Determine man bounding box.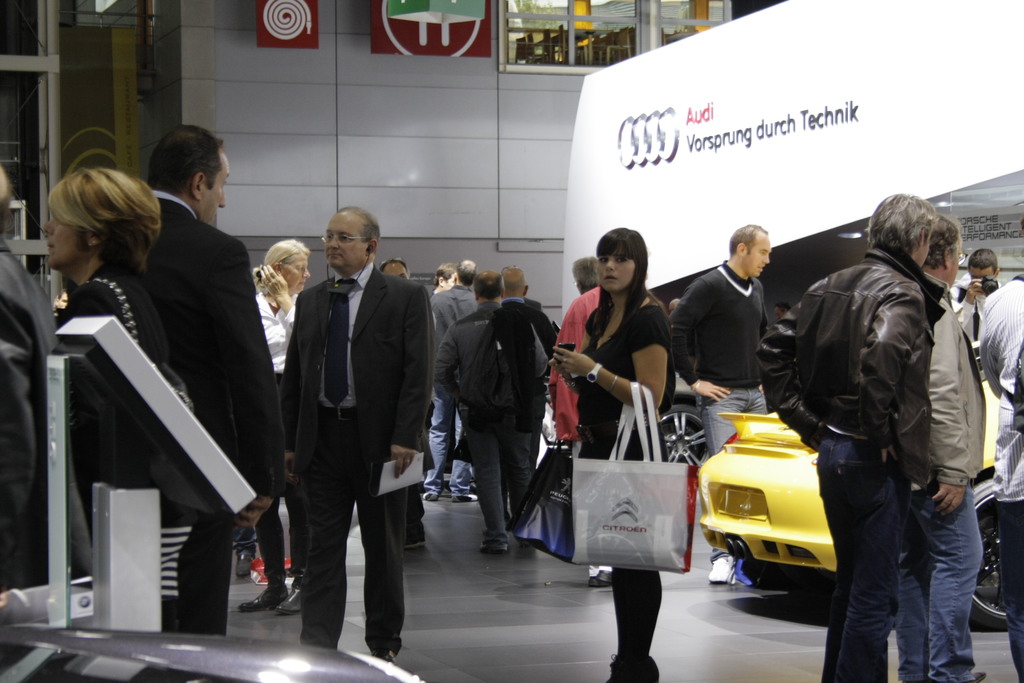
Determined: Rect(948, 249, 1000, 322).
